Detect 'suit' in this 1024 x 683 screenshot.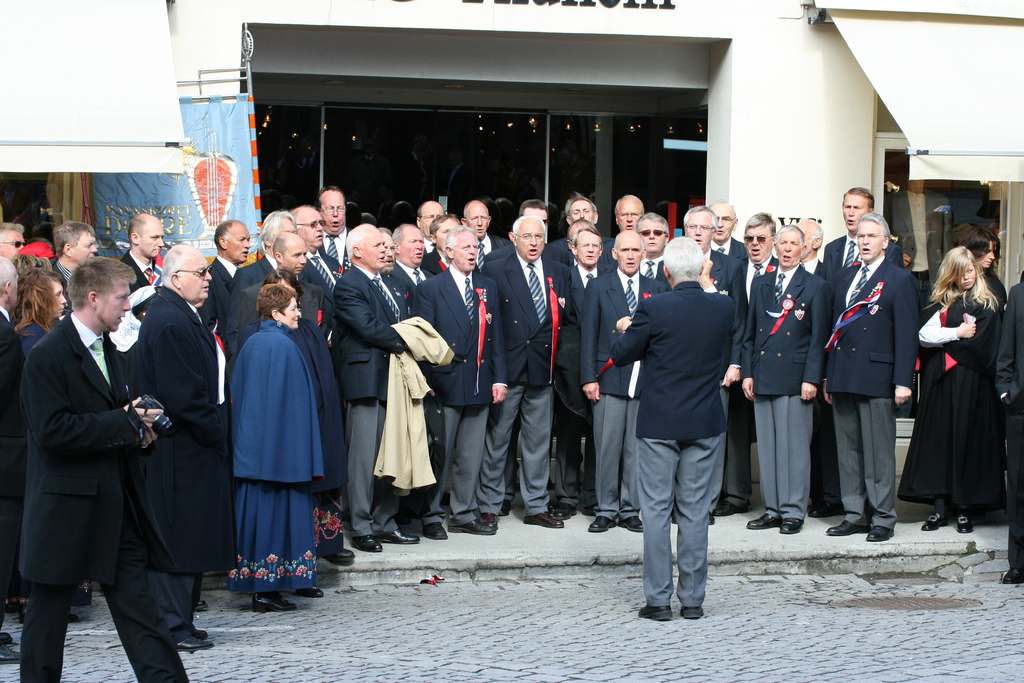
Detection: [left=621, top=245, right=749, bottom=625].
